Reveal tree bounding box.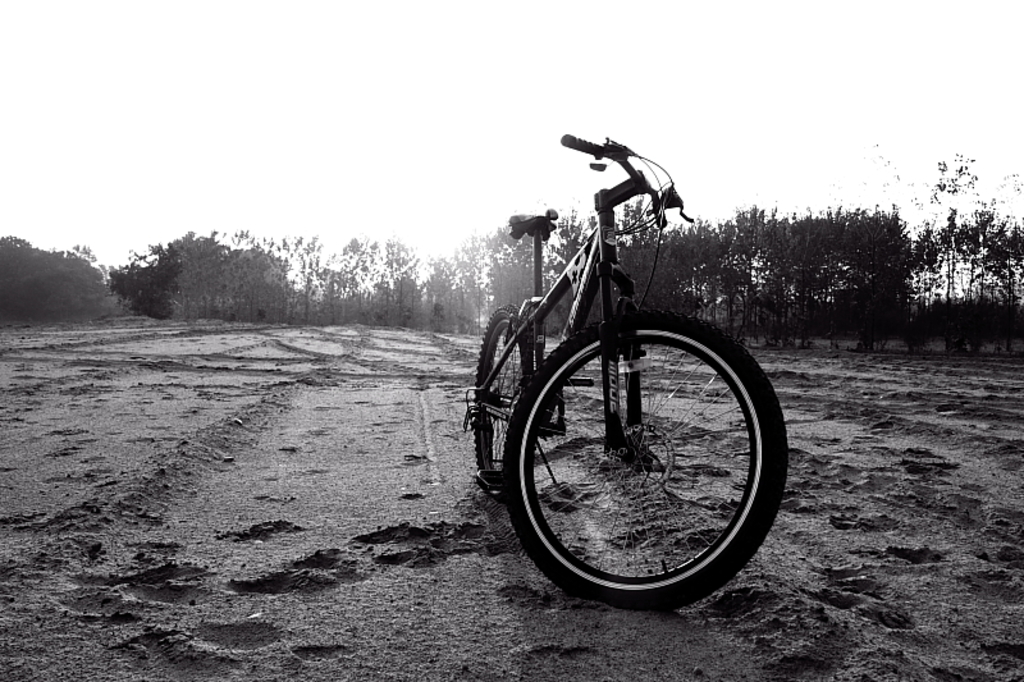
Revealed: rect(298, 238, 324, 324).
